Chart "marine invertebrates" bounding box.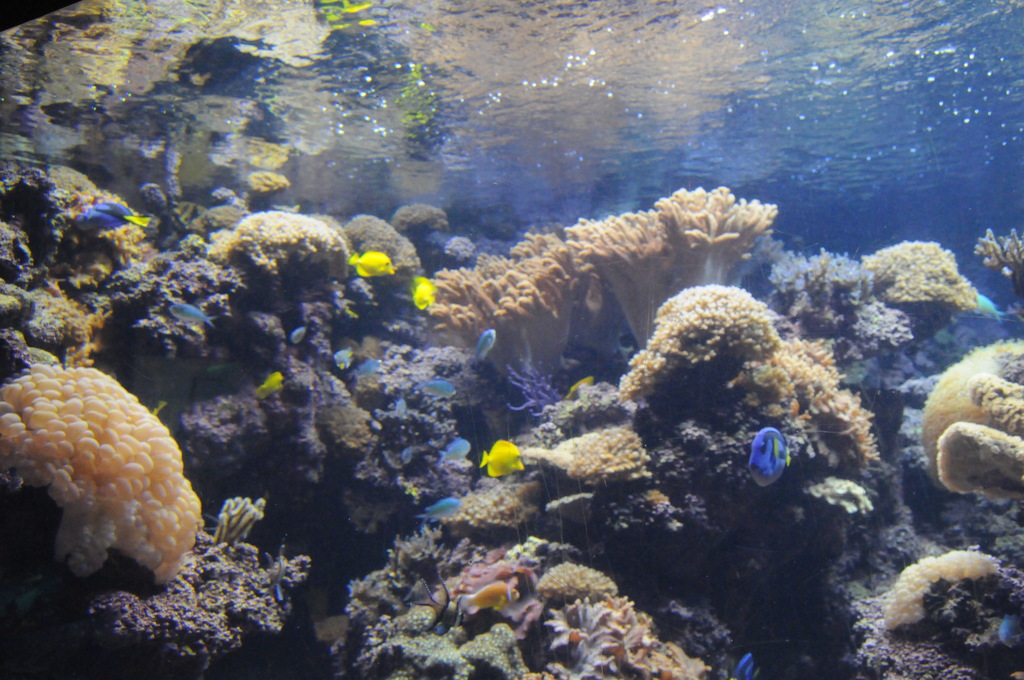
Charted: bbox=(42, 156, 105, 245).
